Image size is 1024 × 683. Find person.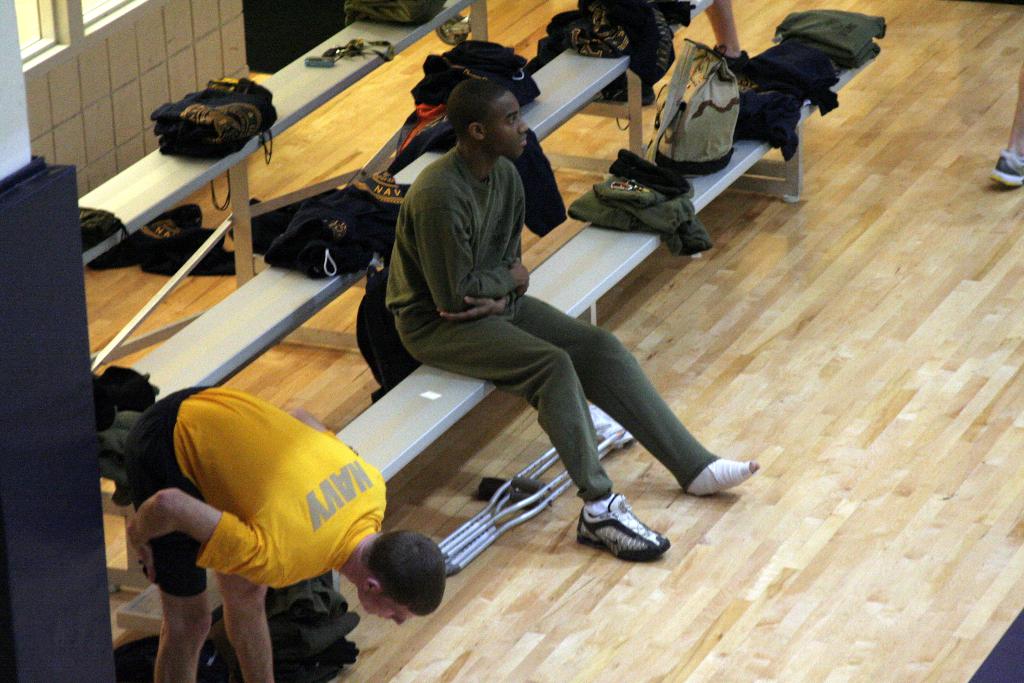
127/381/442/682.
